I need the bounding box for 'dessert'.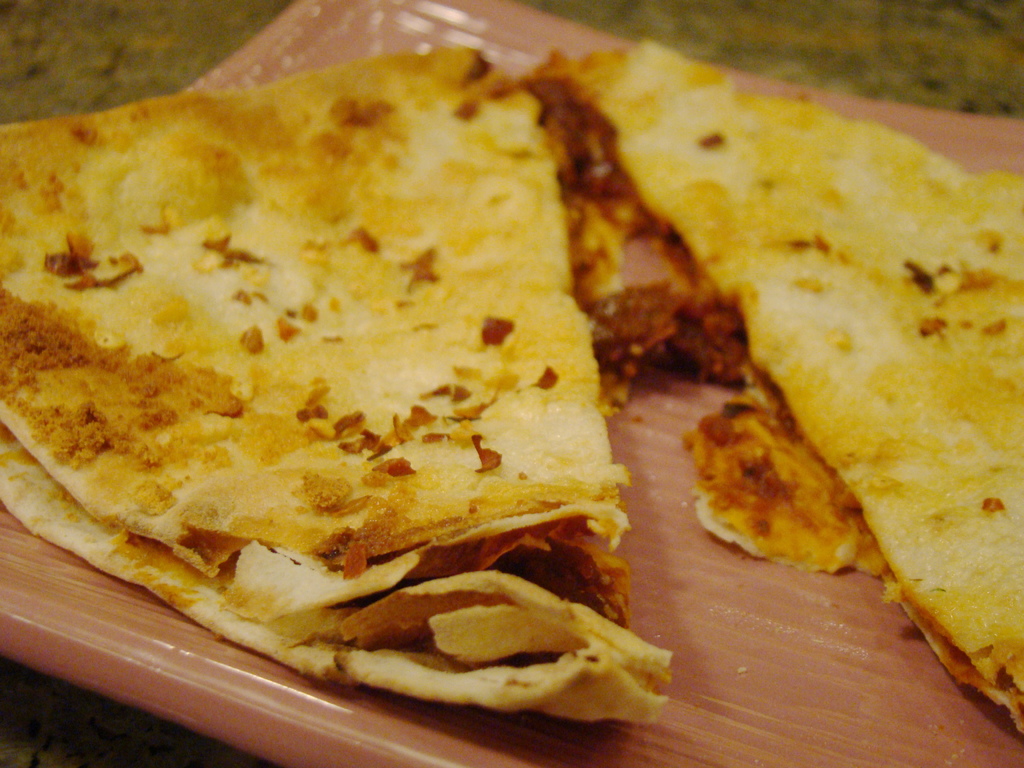
Here it is: left=0, top=81, right=655, bottom=656.
